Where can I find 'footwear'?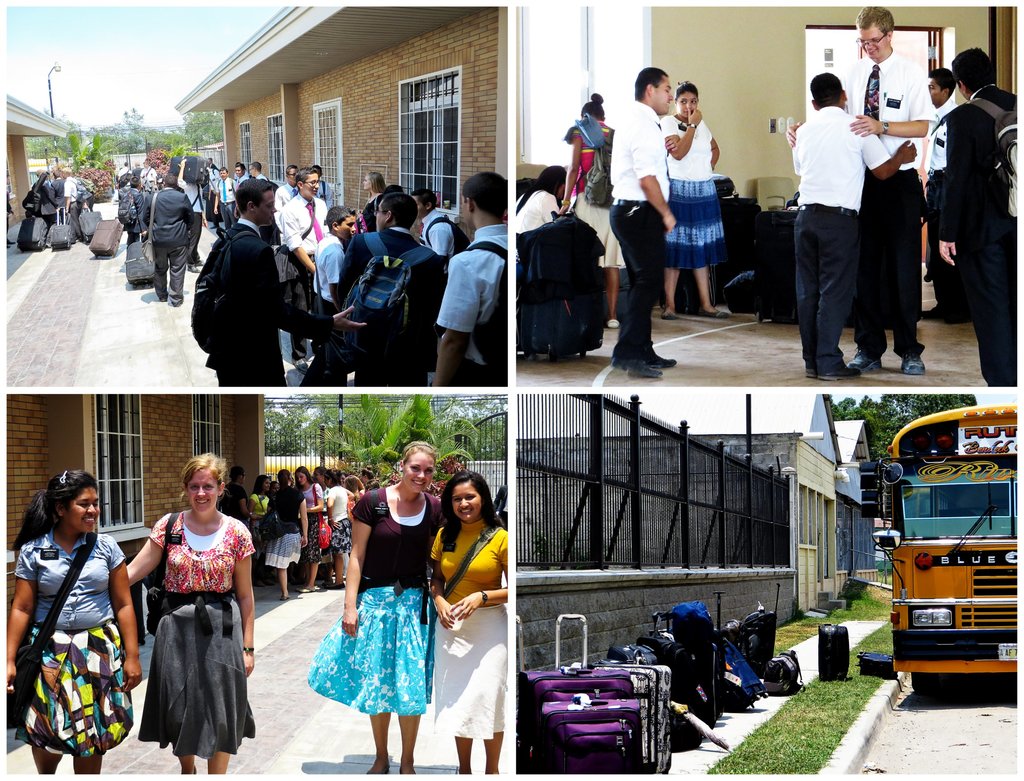
You can find it at <bbox>817, 363, 861, 380</bbox>.
